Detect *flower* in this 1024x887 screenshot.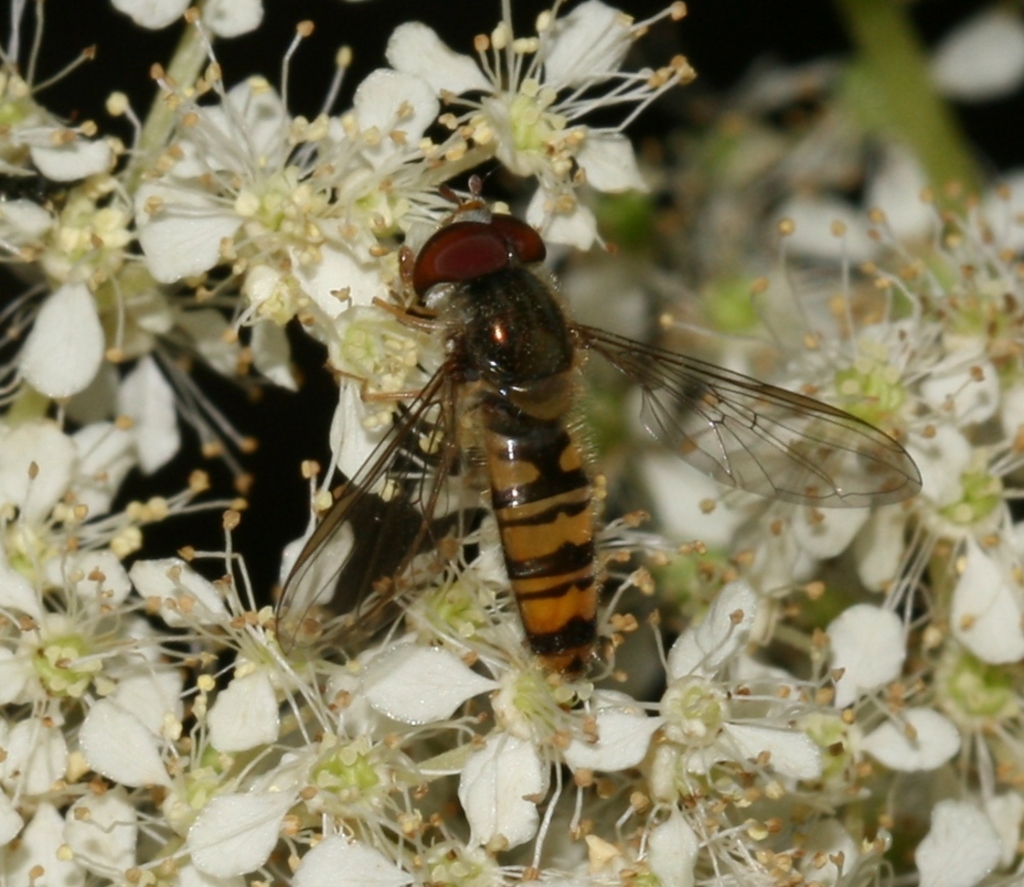
Detection: region(553, 578, 828, 884).
